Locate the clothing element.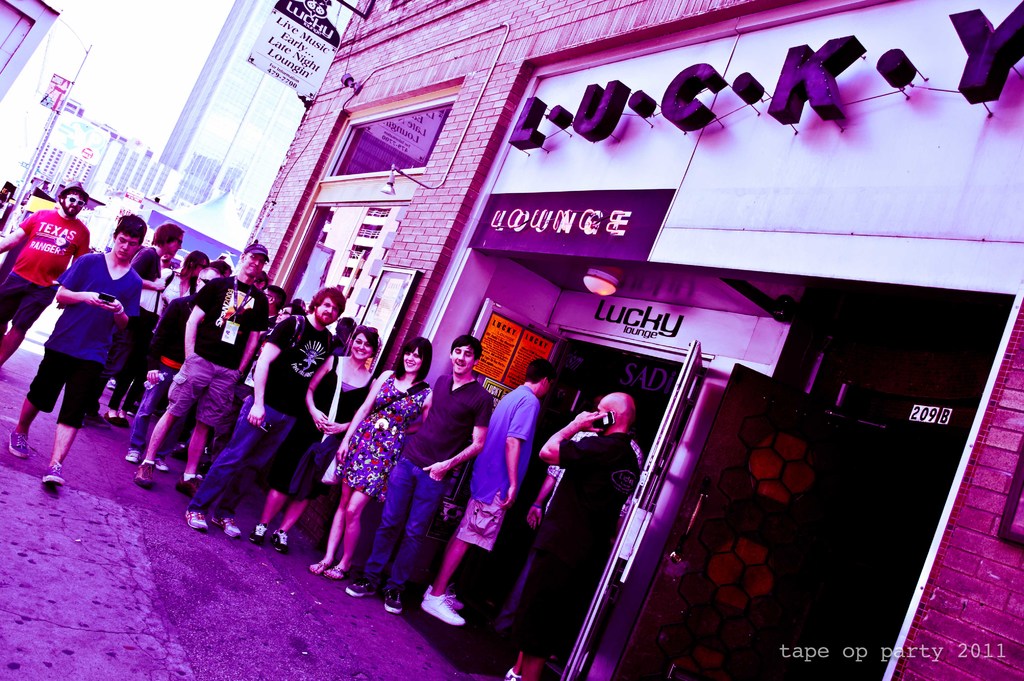
Element bbox: 339,374,422,507.
